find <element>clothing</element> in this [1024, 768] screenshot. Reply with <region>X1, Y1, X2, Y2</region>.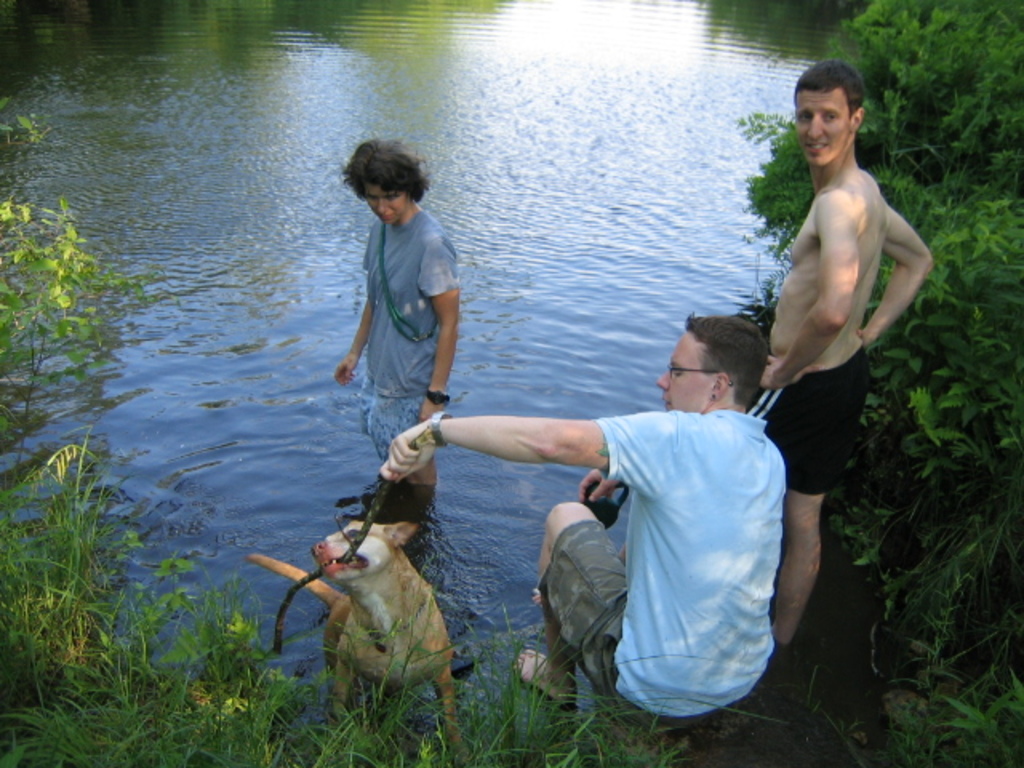
<region>750, 341, 872, 490</region>.
